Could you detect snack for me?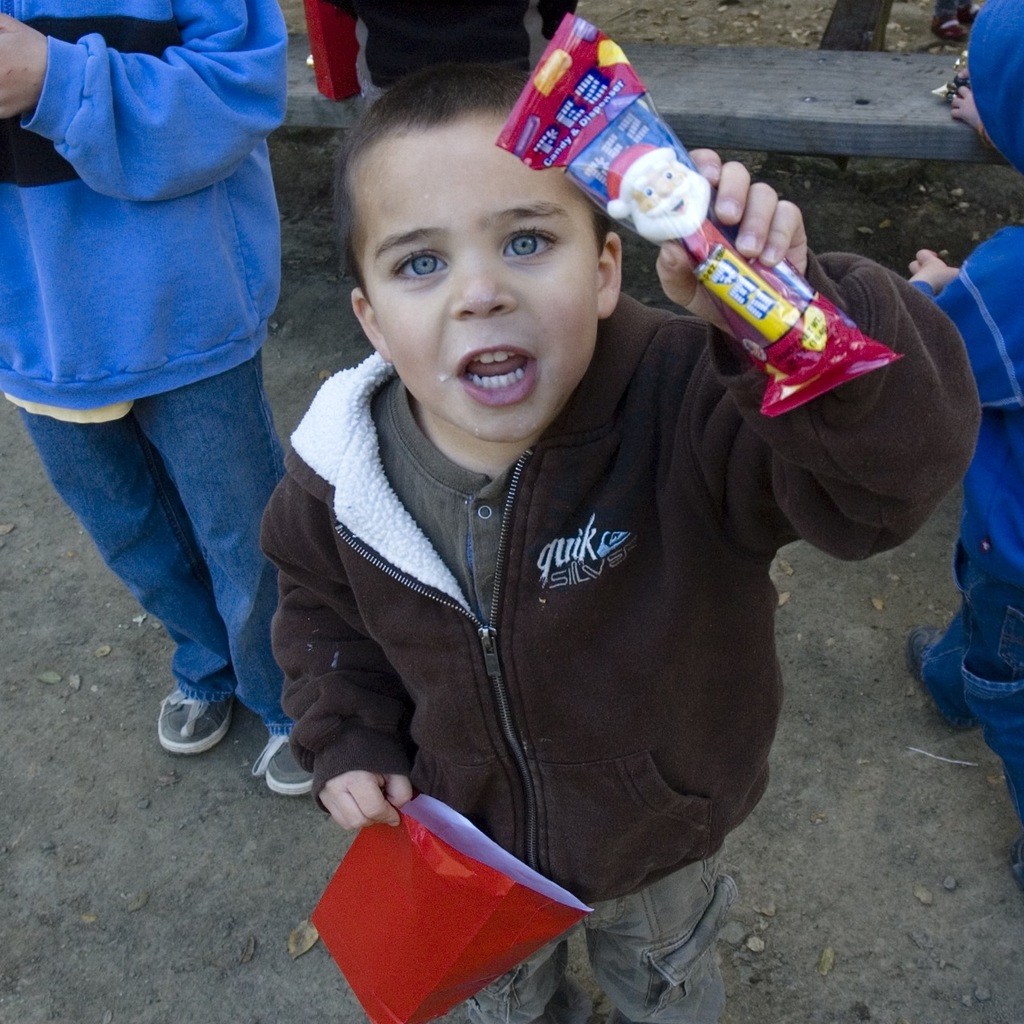
Detection result: (left=600, top=138, right=830, bottom=359).
